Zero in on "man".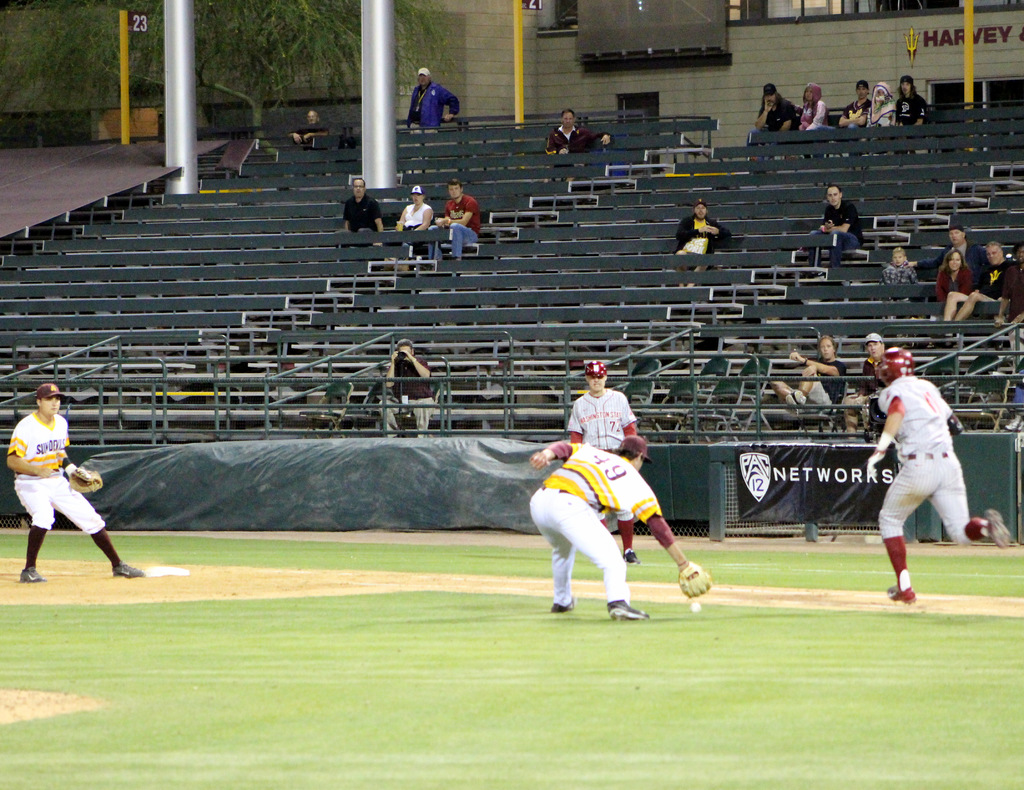
Zeroed in: crop(534, 104, 614, 190).
